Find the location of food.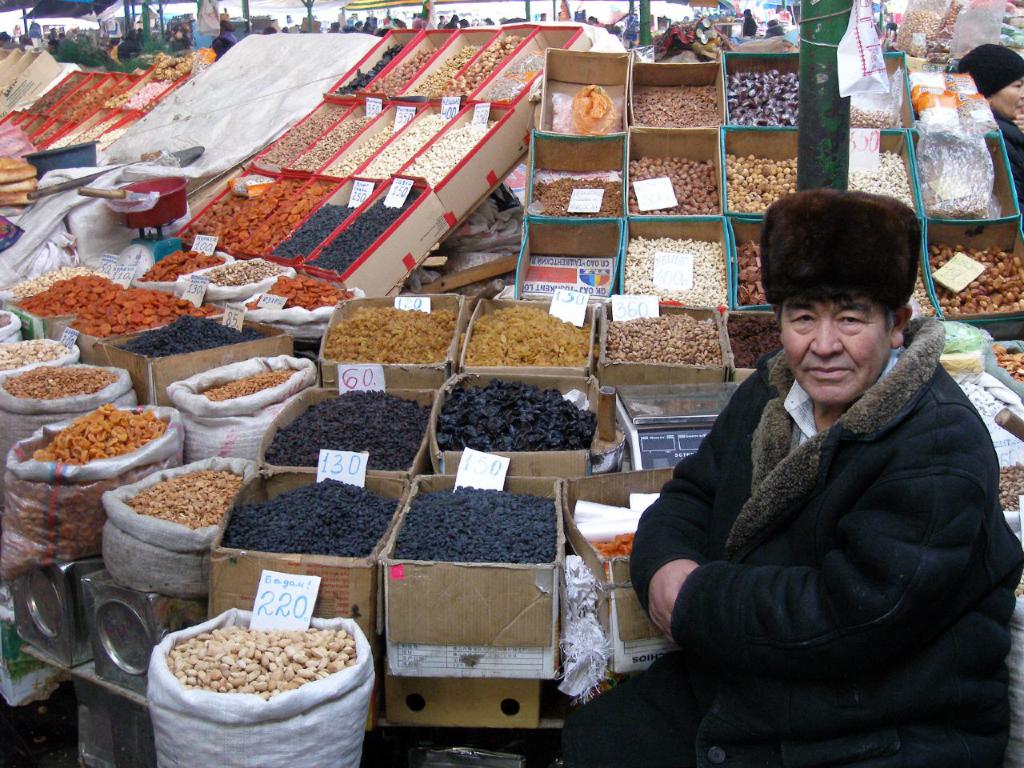
Location: l=270, t=203, r=358, b=261.
